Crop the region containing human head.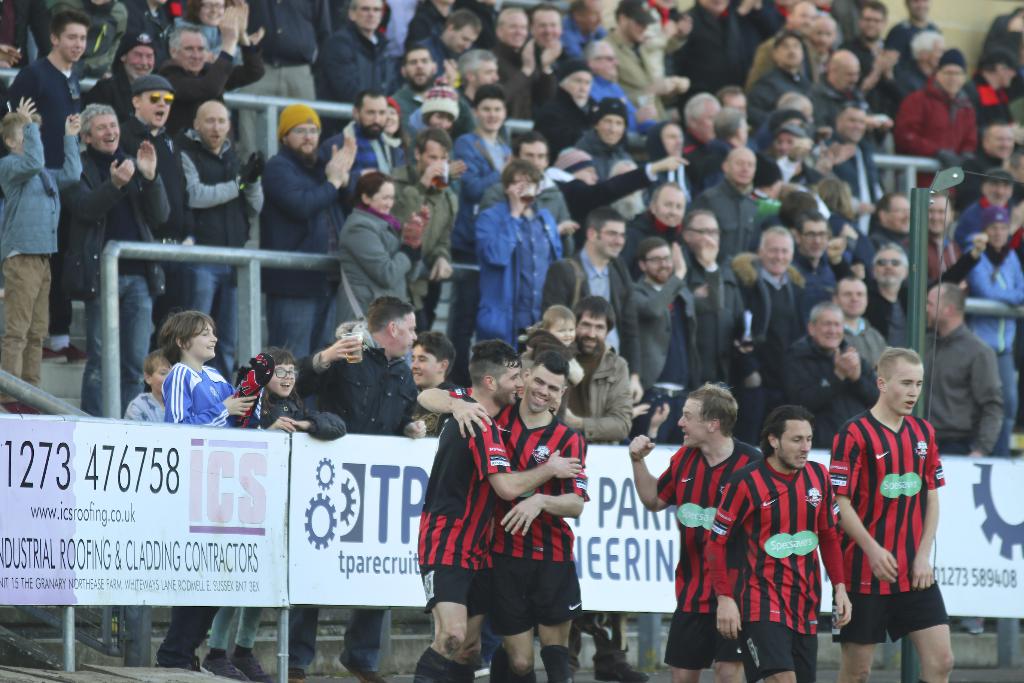
Crop region: region(541, 302, 575, 345).
